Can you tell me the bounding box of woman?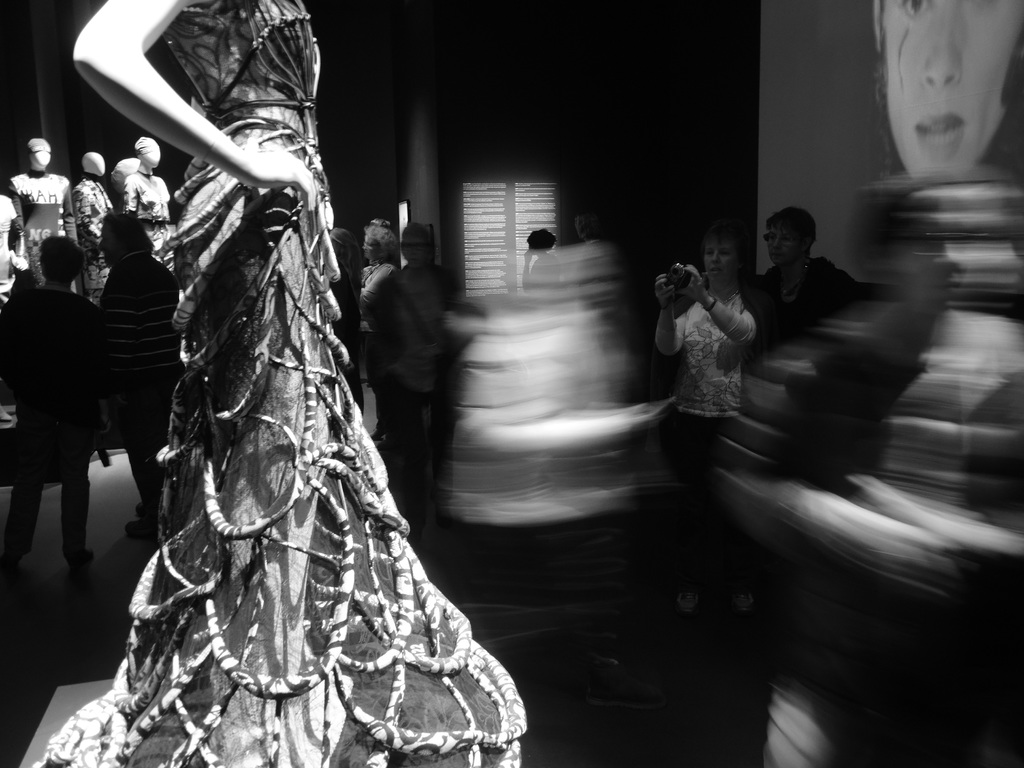
x1=126 y1=147 x2=172 y2=273.
